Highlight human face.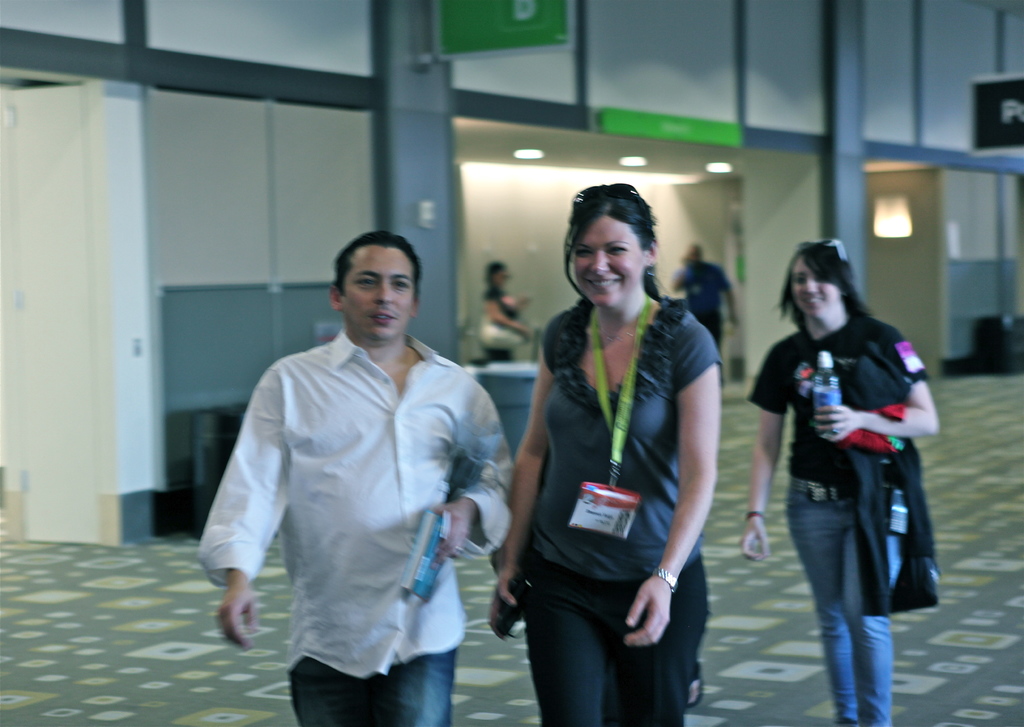
Highlighted region: {"x1": 340, "y1": 247, "x2": 415, "y2": 344}.
